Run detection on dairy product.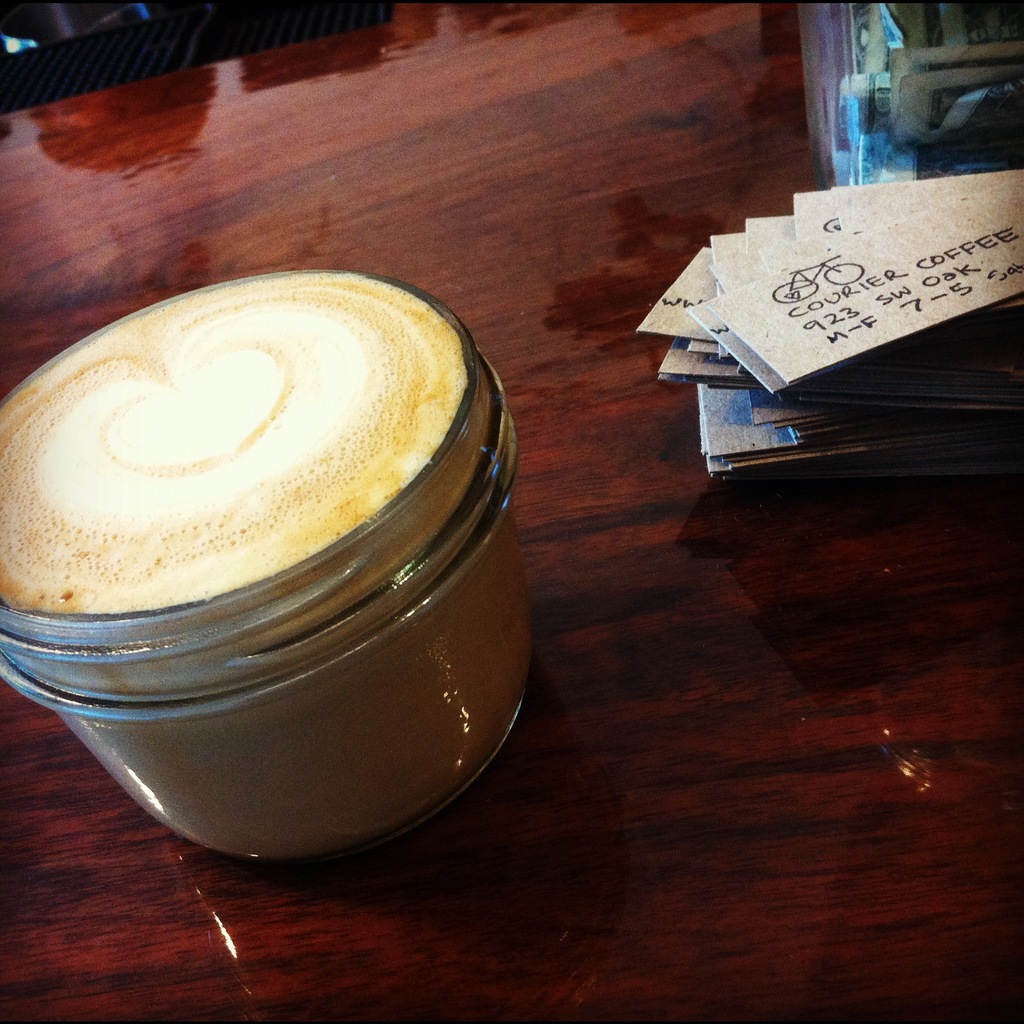
Result: {"x1": 0, "y1": 265, "x2": 473, "y2": 618}.
